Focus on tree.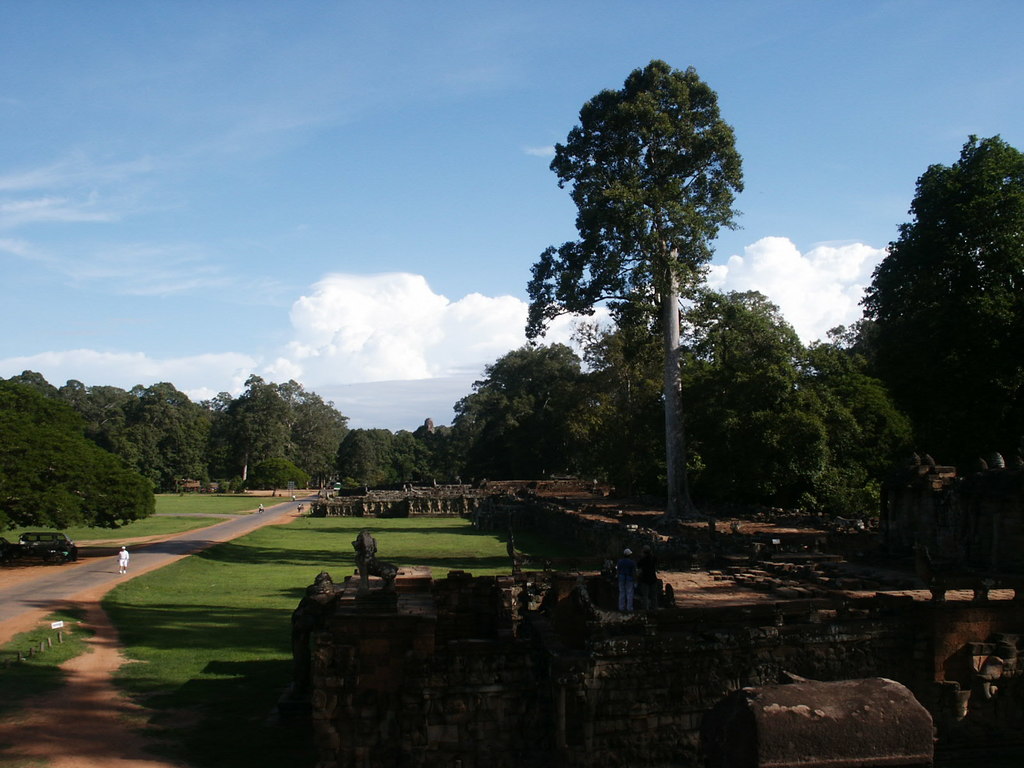
Focused at 893:125:1021:485.
